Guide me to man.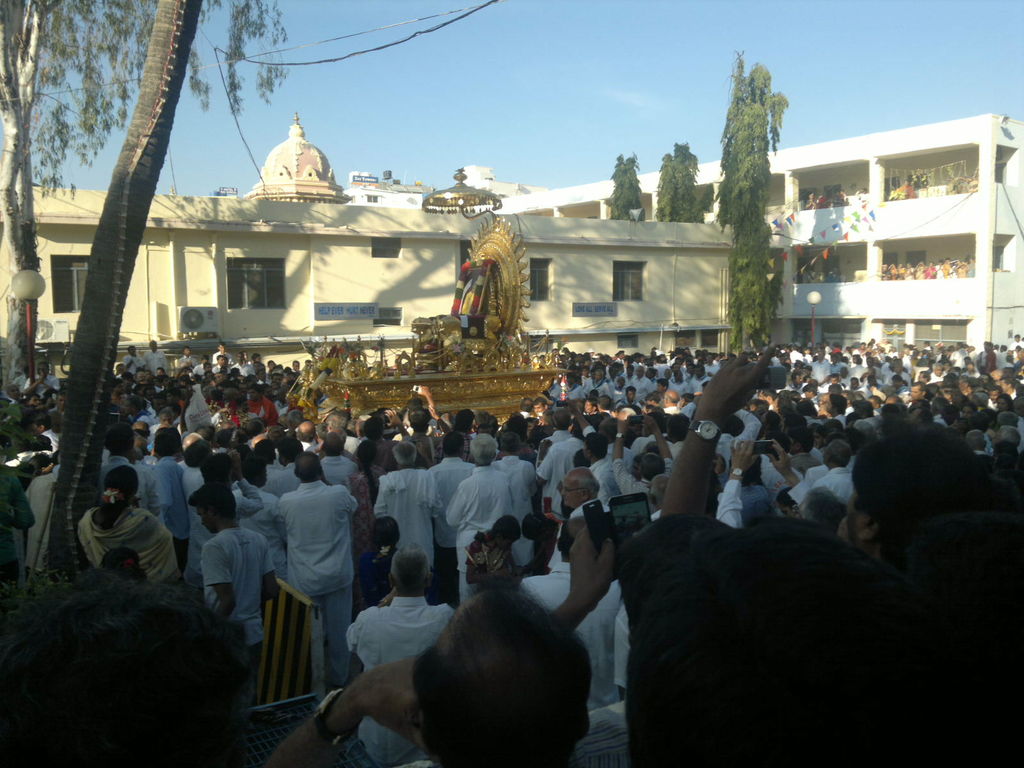
Guidance: 828/191/842/207.
